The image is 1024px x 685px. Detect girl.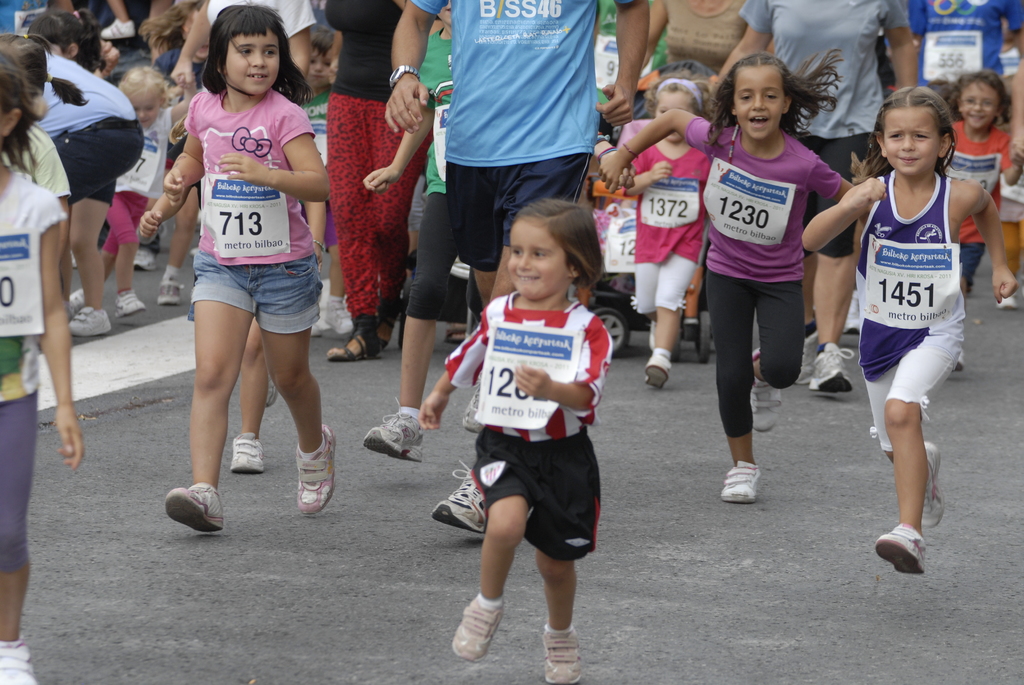
Detection: <bbox>943, 65, 1023, 378</bbox>.
